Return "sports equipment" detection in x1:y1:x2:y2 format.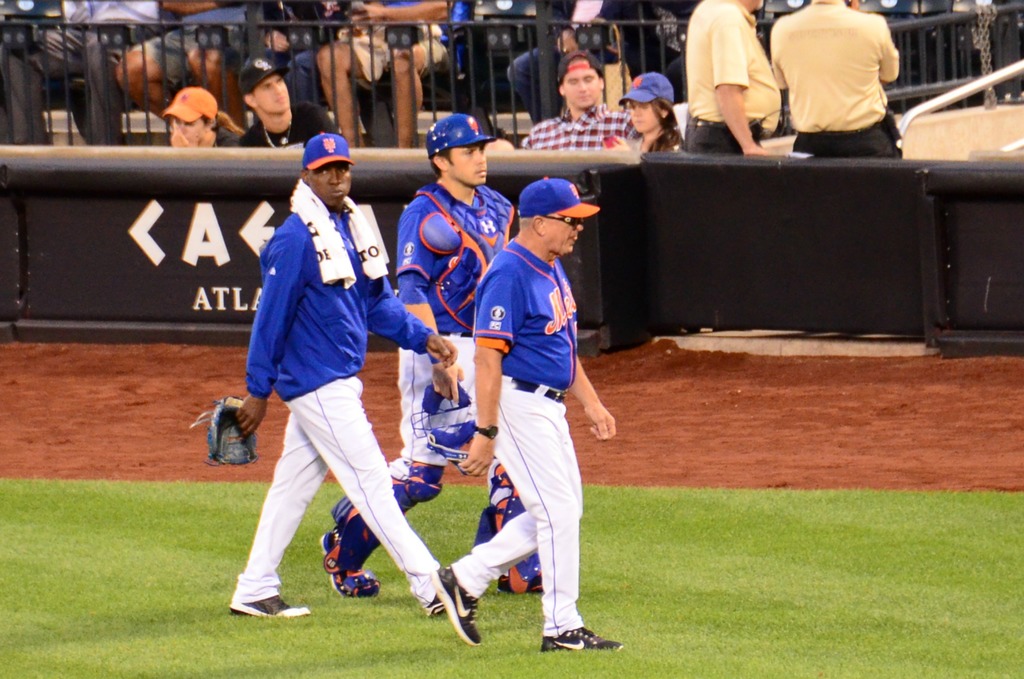
540:626:623:655.
